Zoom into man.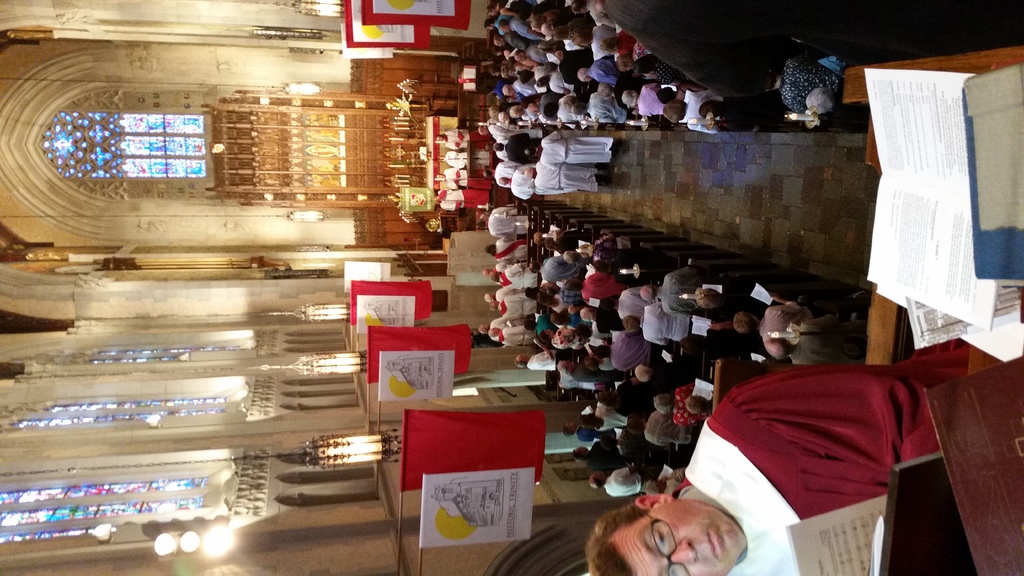
Zoom target: 430, 125, 472, 150.
